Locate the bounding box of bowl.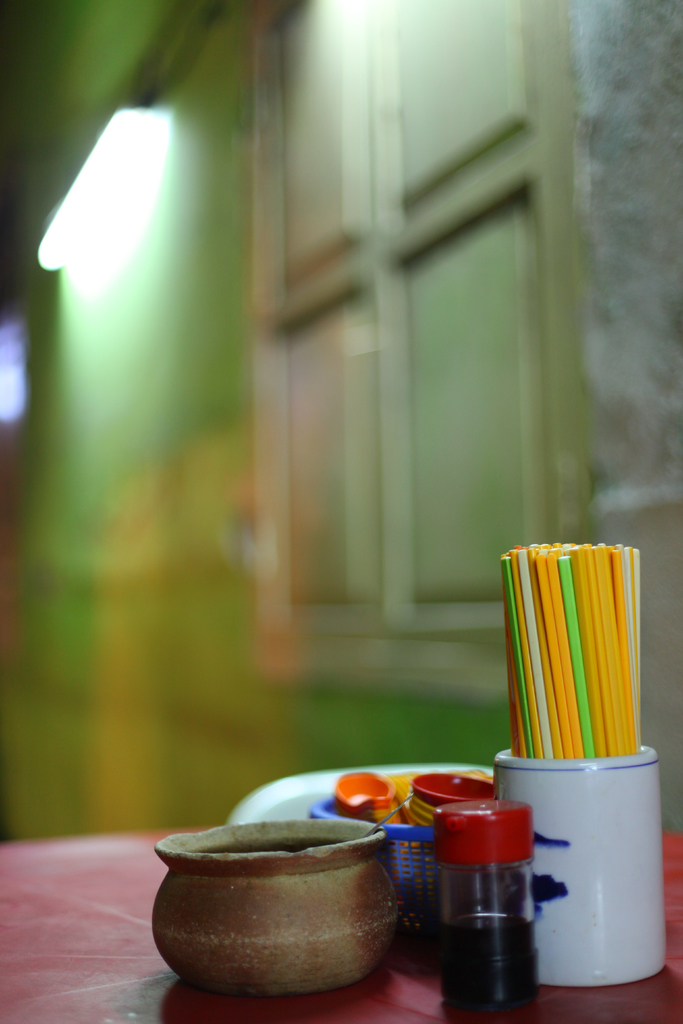
Bounding box: box=[160, 838, 436, 996].
